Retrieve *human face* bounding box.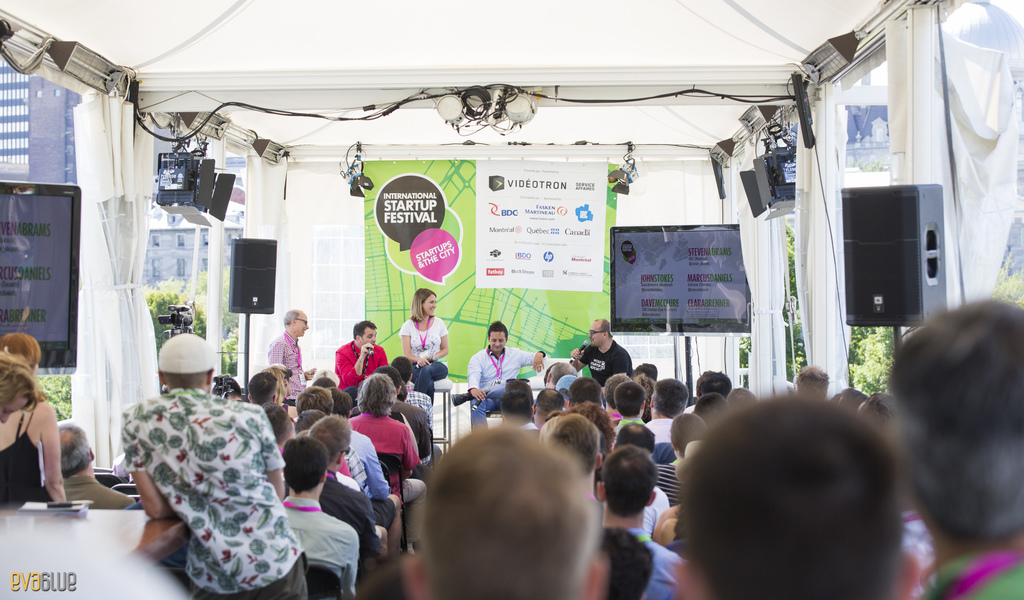
Bounding box: x1=361 y1=330 x2=375 y2=347.
